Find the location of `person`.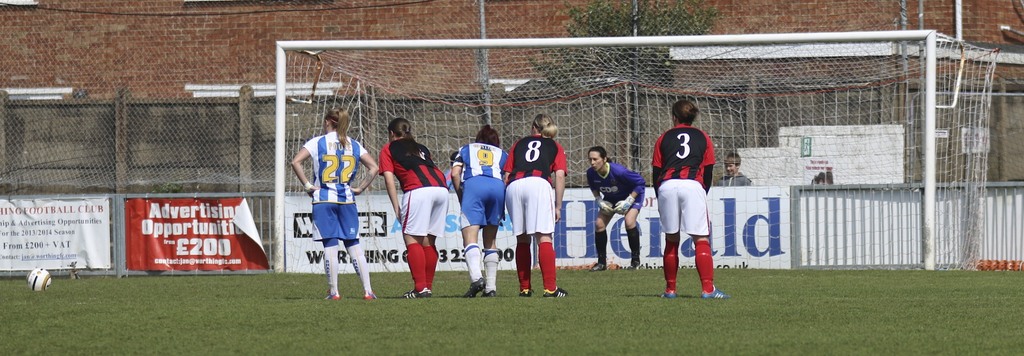
Location: box=[506, 111, 573, 296].
